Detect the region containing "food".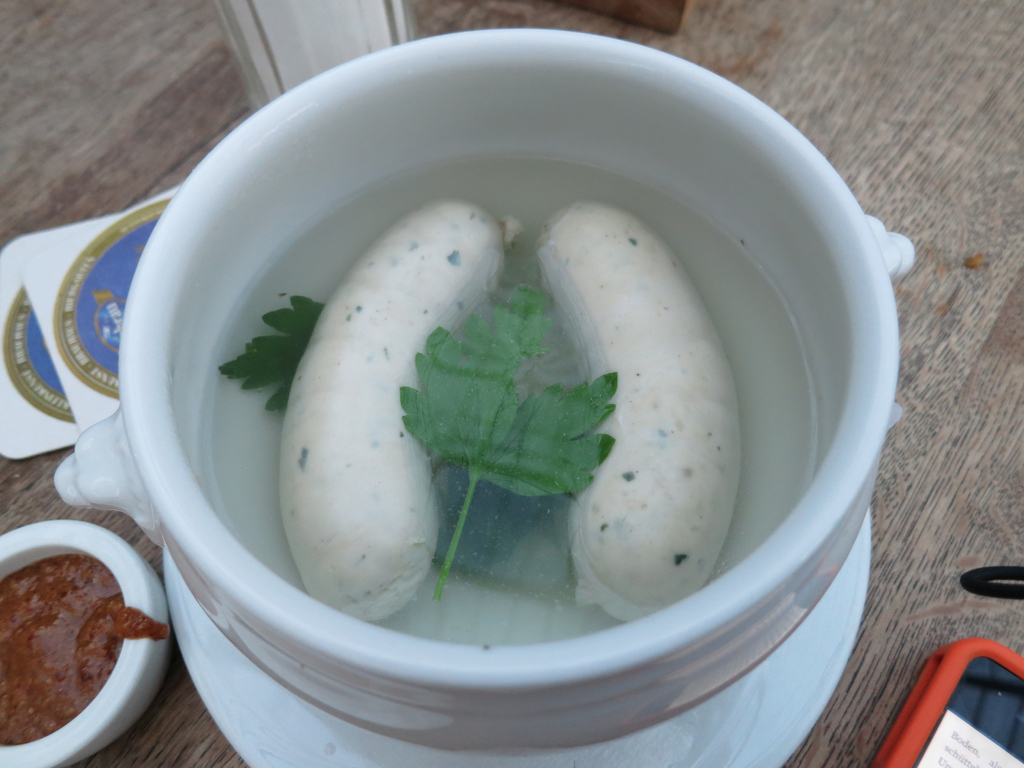
397,279,620,598.
